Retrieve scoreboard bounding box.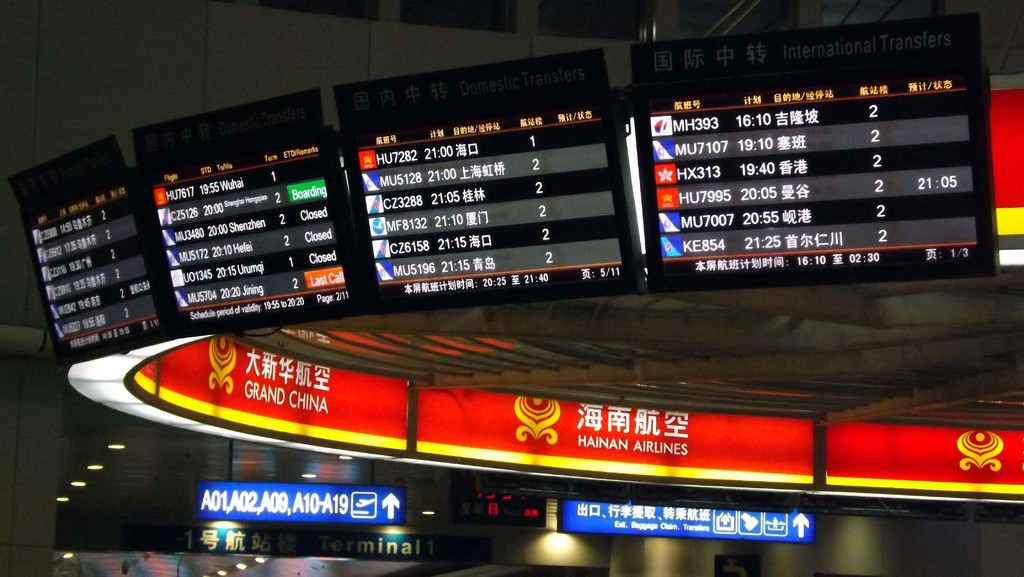
Bounding box: bbox(127, 86, 371, 348).
